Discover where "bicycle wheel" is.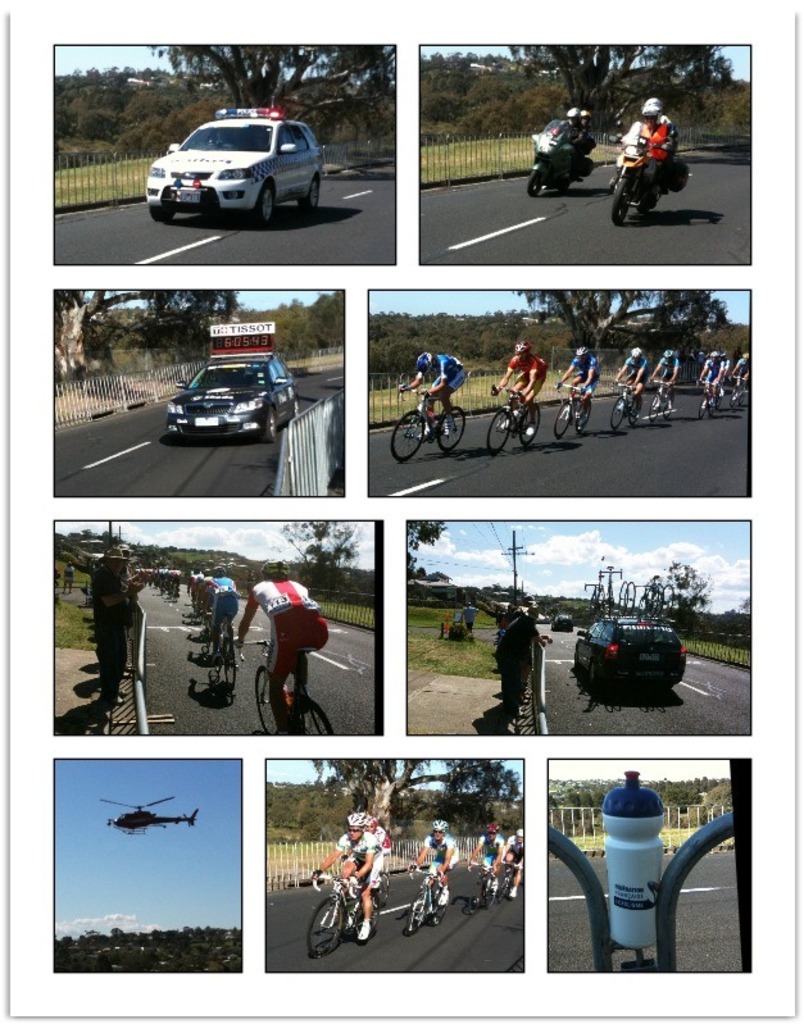
Discovered at select_region(405, 878, 426, 934).
